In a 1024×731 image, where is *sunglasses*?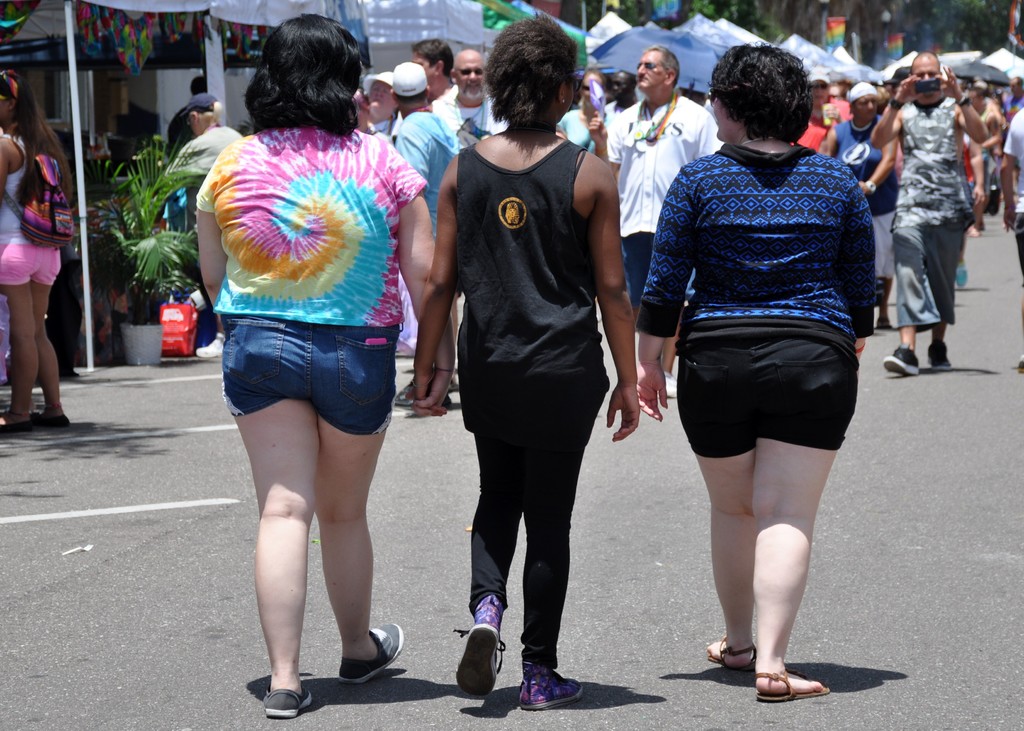
bbox=[637, 61, 664, 69].
